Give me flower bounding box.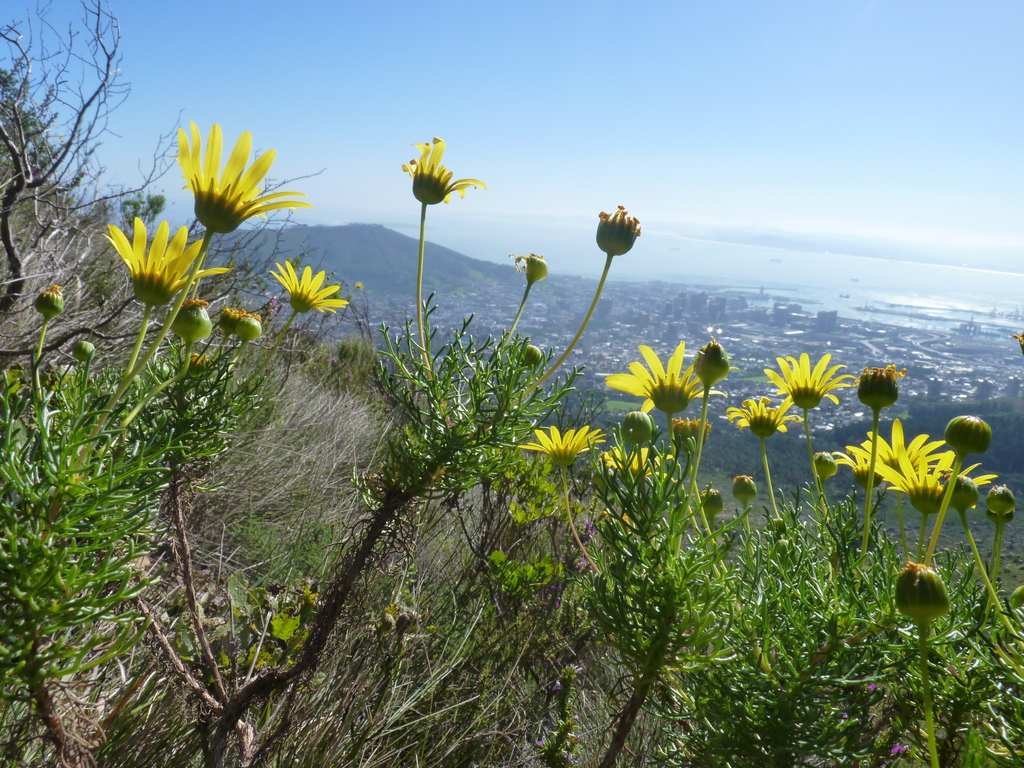
[x1=594, y1=438, x2=684, y2=487].
